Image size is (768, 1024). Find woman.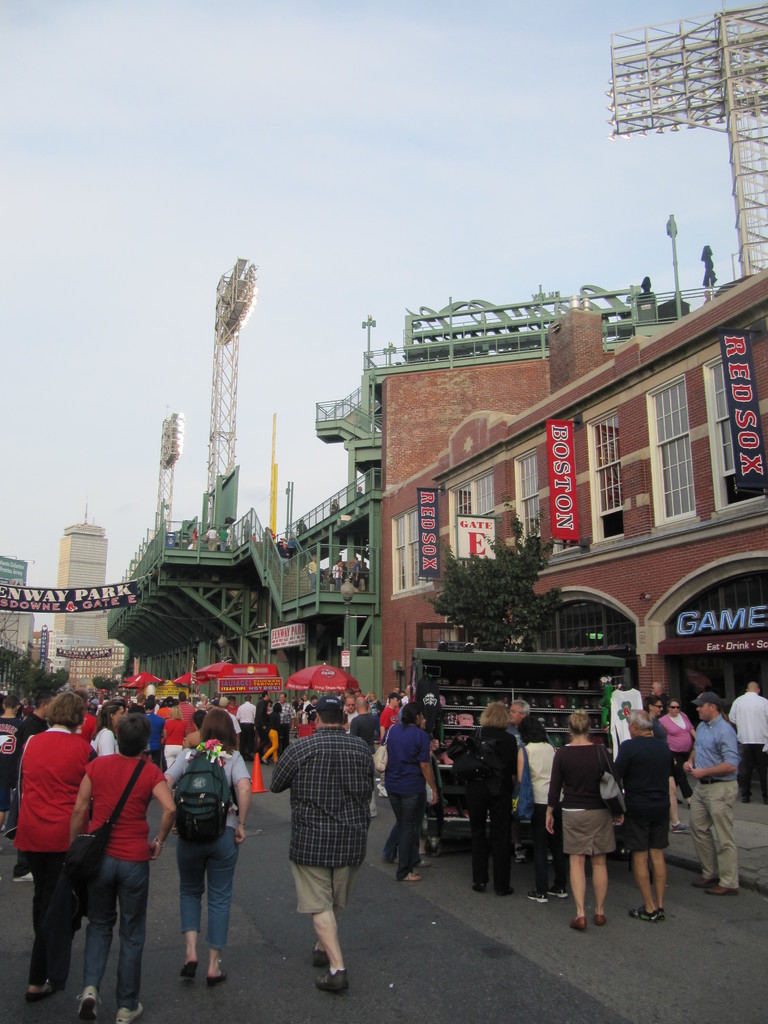
[68,713,177,1023].
